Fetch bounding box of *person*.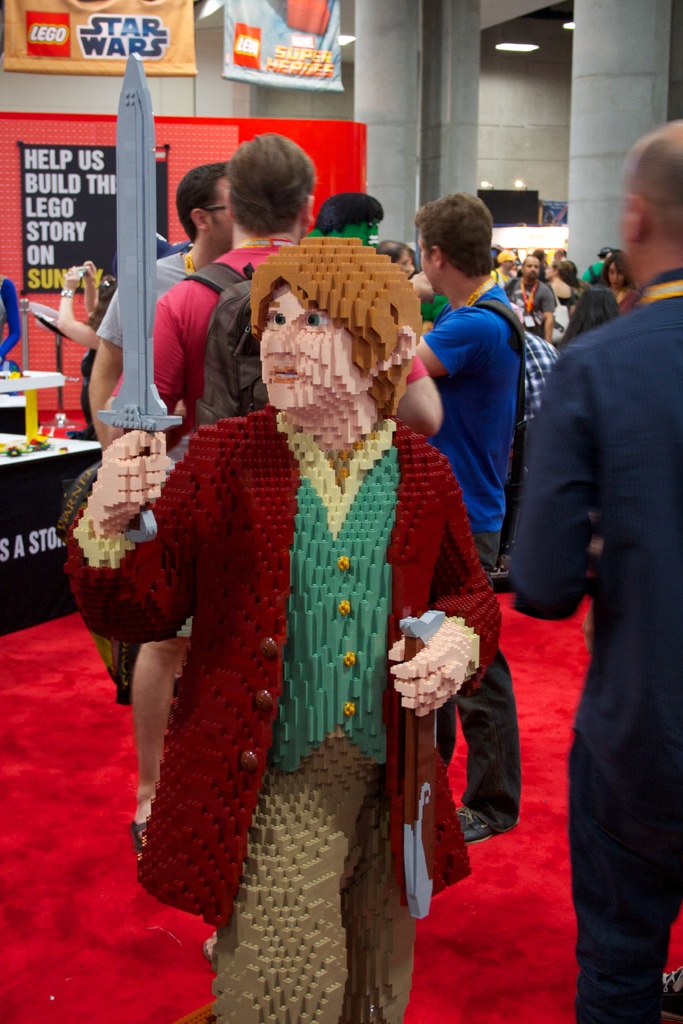
Bbox: [left=499, top=118, right=682, bottom=1023].
